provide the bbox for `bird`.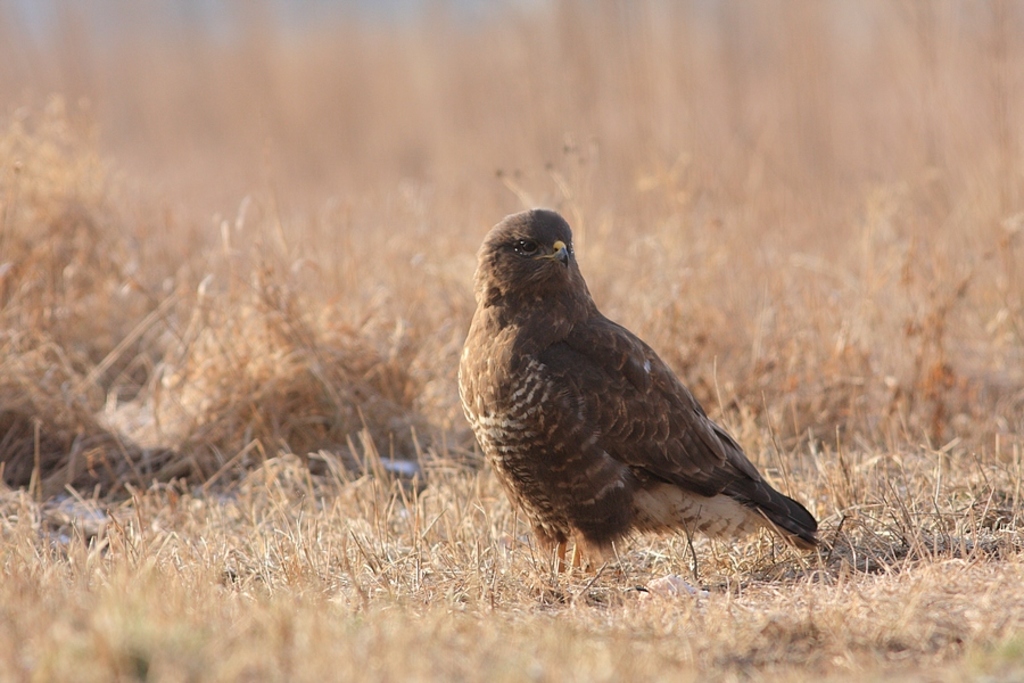
<bbox>460, 212, 817, 596</bbox>.
